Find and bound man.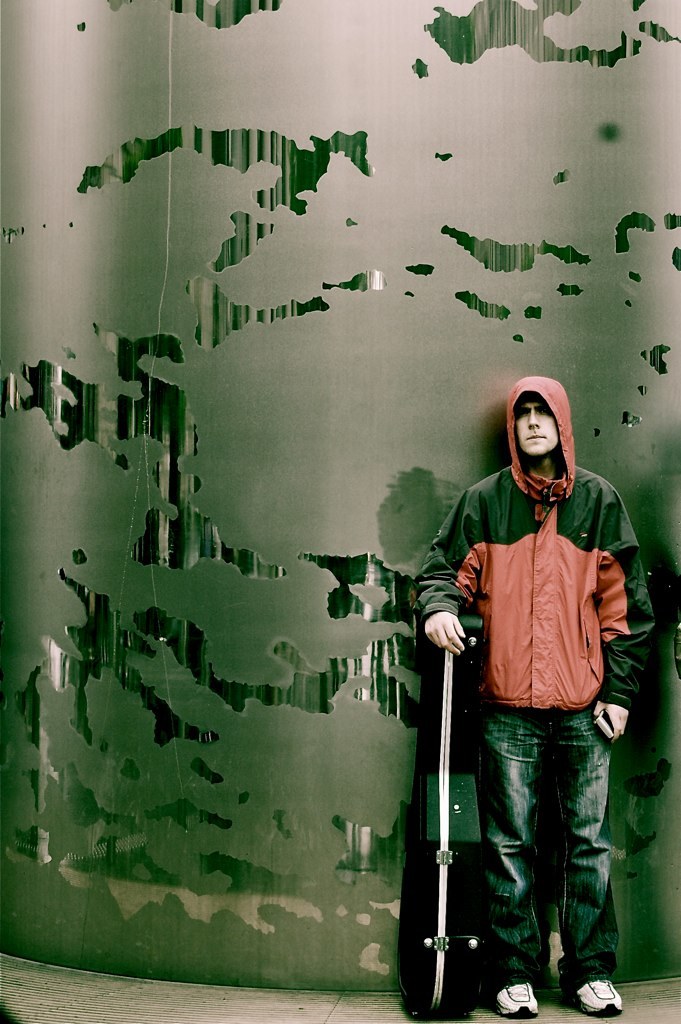
Bound: <bbox>440, 410, 657, 995</bbox>.
